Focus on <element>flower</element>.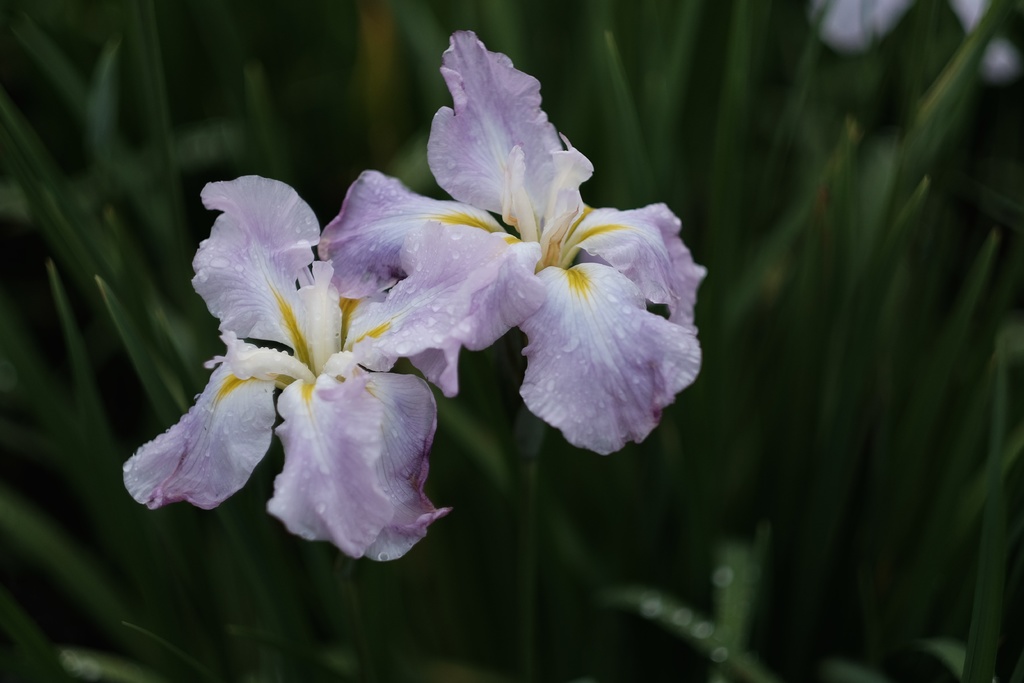
Focused at 351,23,710,452.
